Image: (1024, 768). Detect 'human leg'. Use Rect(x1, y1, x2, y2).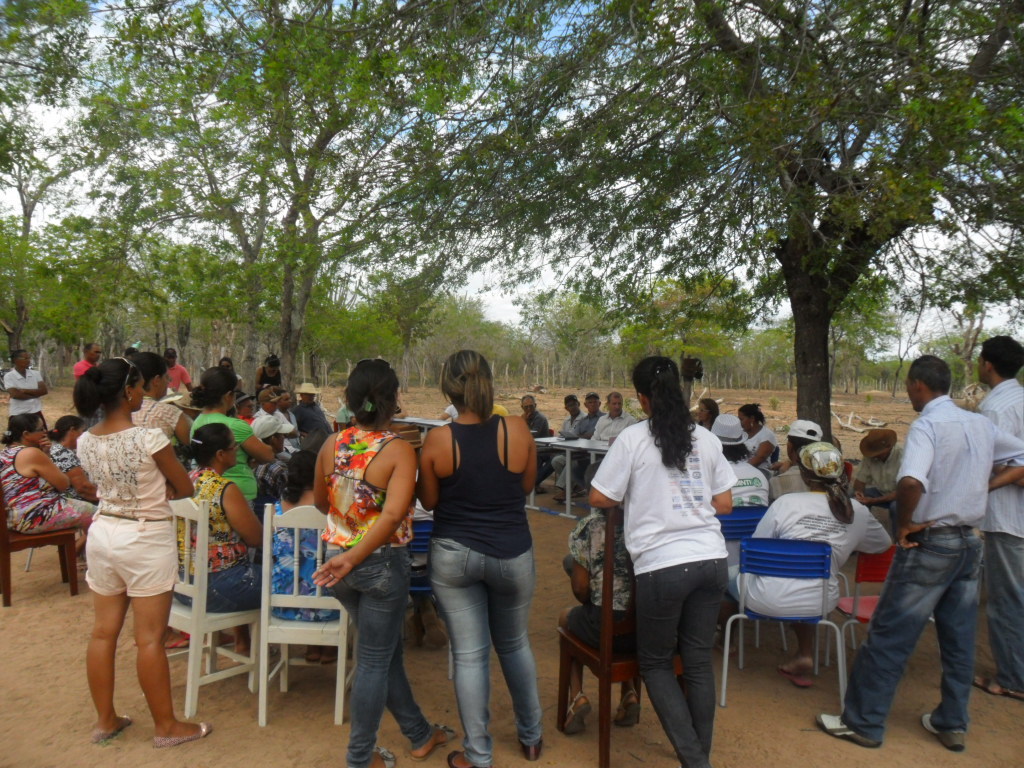
Rect(128, 521, 213, 744).
